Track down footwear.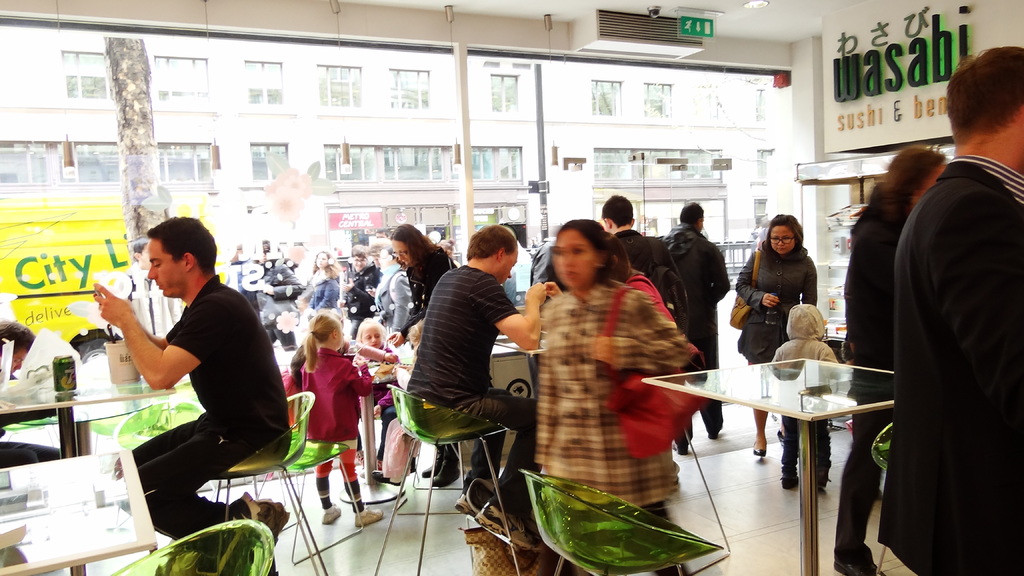
Tracked to <region>817, 474, 833, 490</region>.
